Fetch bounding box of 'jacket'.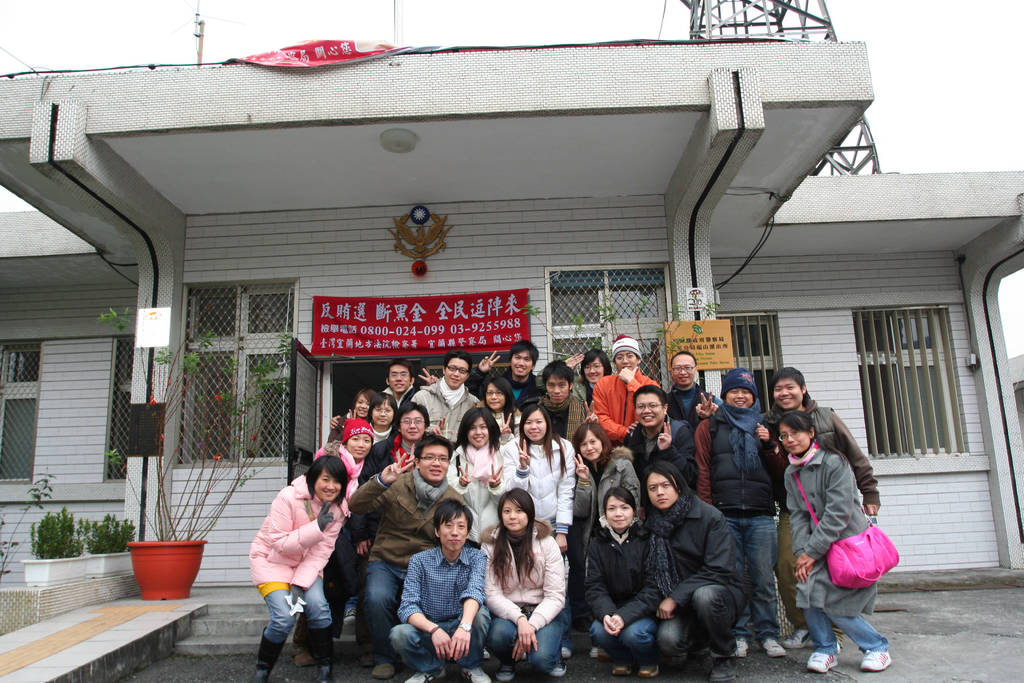
Bbox: <box>475,525,563,629</box>.
